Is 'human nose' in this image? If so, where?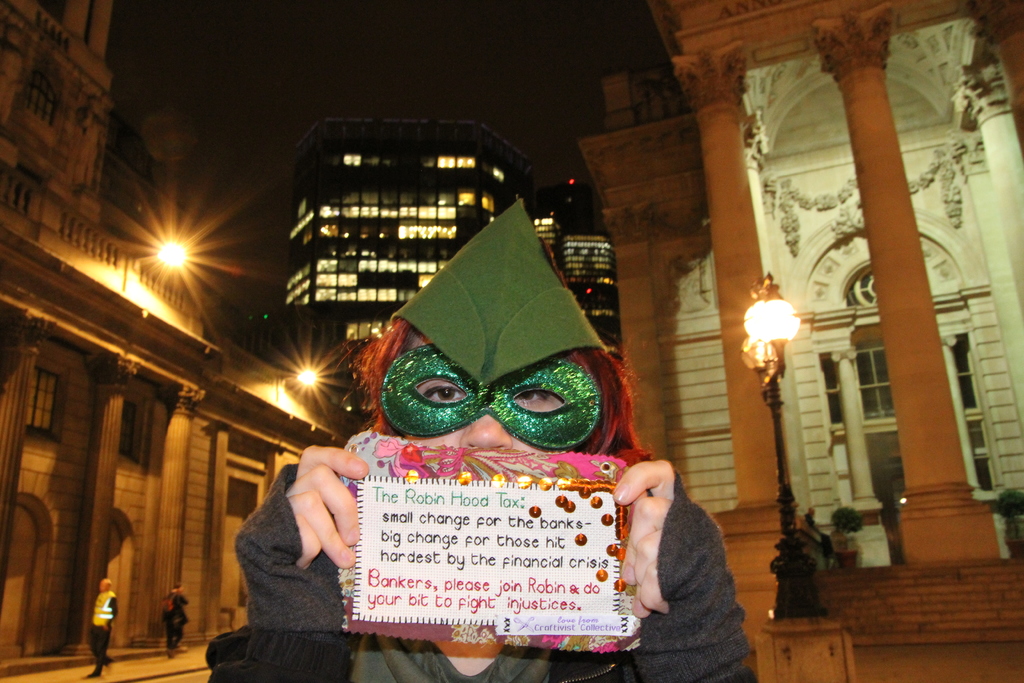
Yes, at BBox(457, 414, 511, 452).
